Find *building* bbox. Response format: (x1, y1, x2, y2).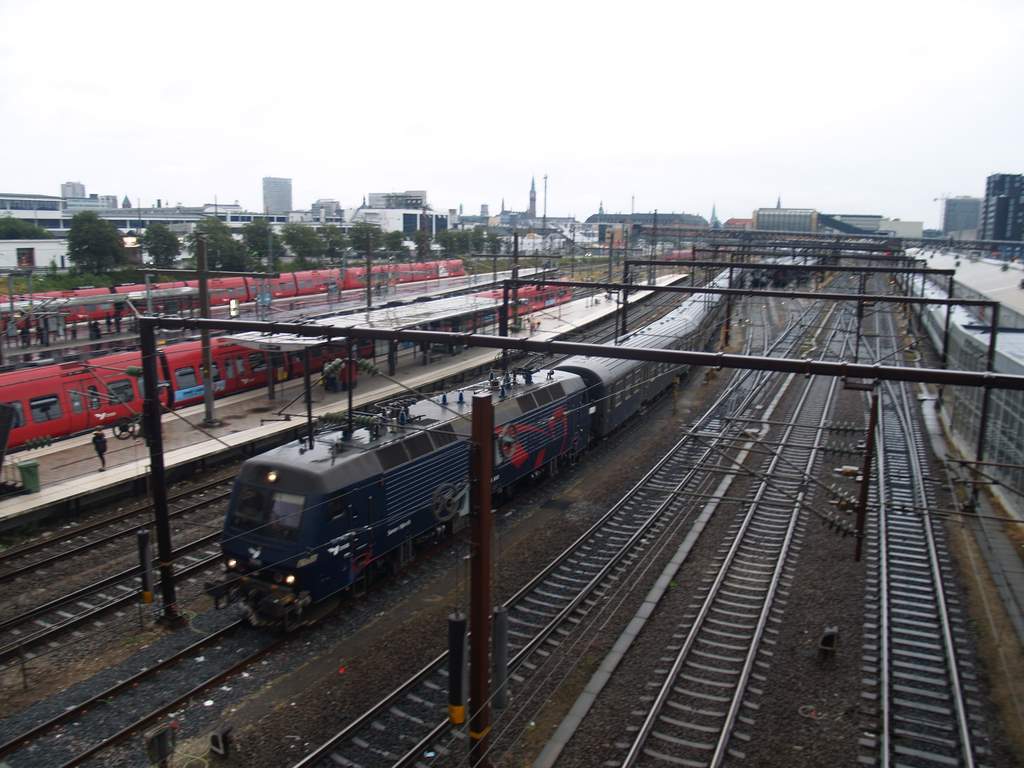
(90, 191, 121, 213).
